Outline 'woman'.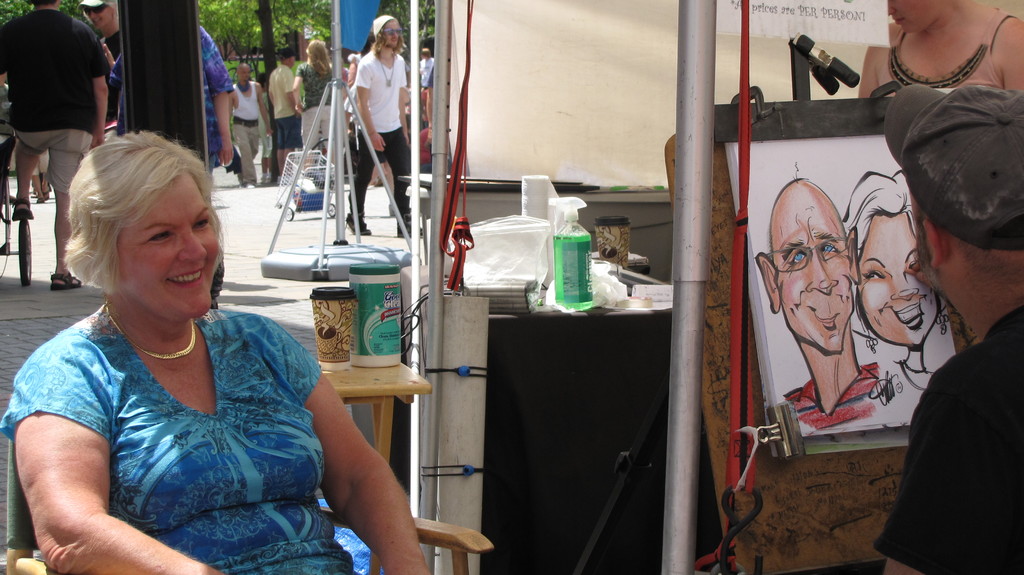
Outline: x1=72 y1=0 x2=126 y2=152.
